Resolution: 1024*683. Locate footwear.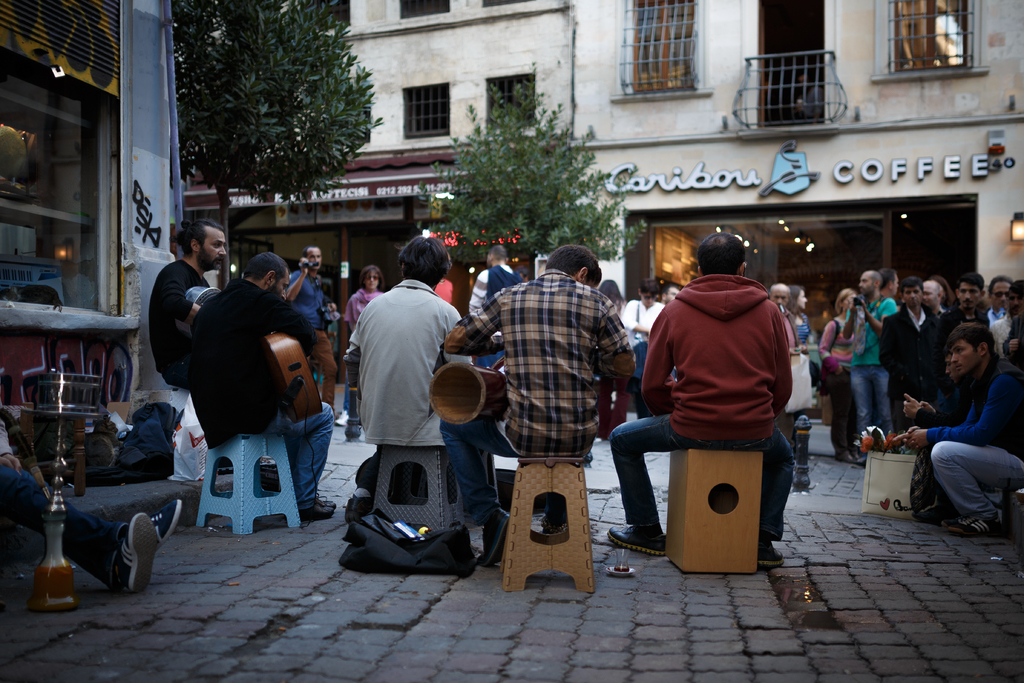
(x1=609, y1=524, x2=660, y2=558).
